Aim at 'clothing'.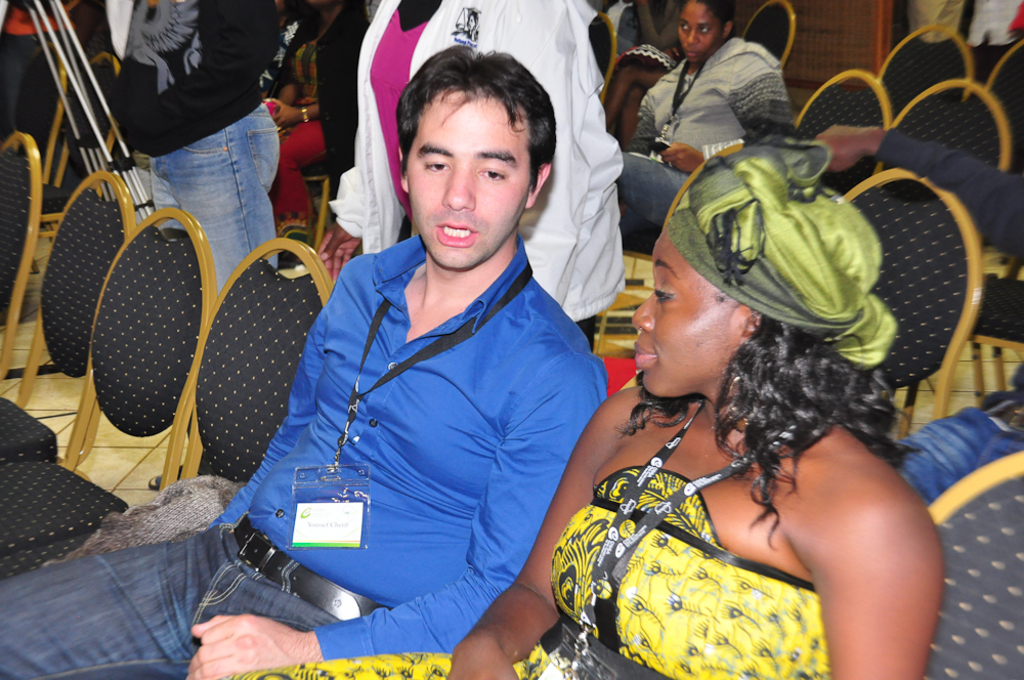
Aimed at select_region(872, 126, 1023, 503).
